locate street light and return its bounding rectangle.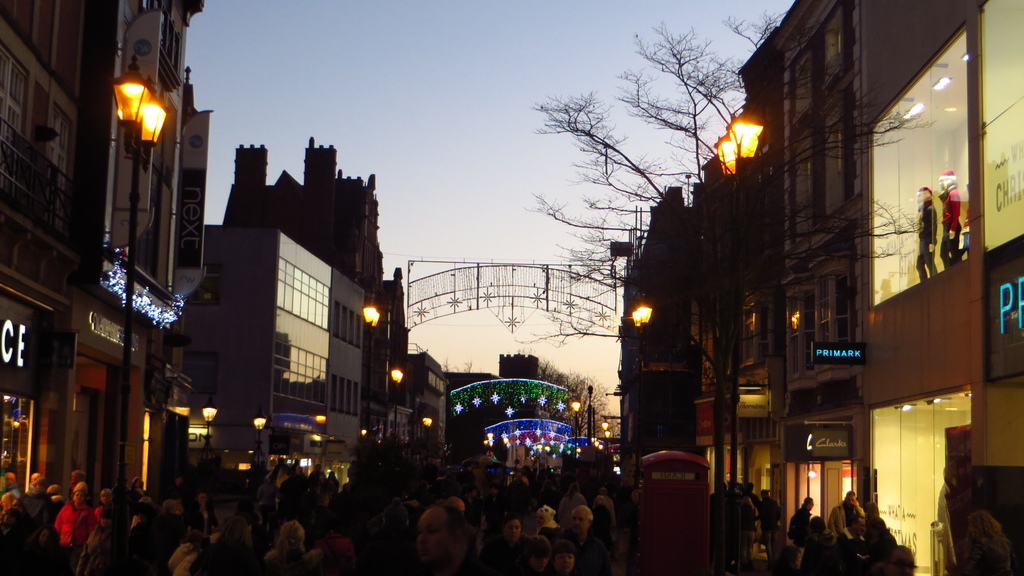
{"x1": 248, "y1": 412, "x2": 264, "y2": 470}.
